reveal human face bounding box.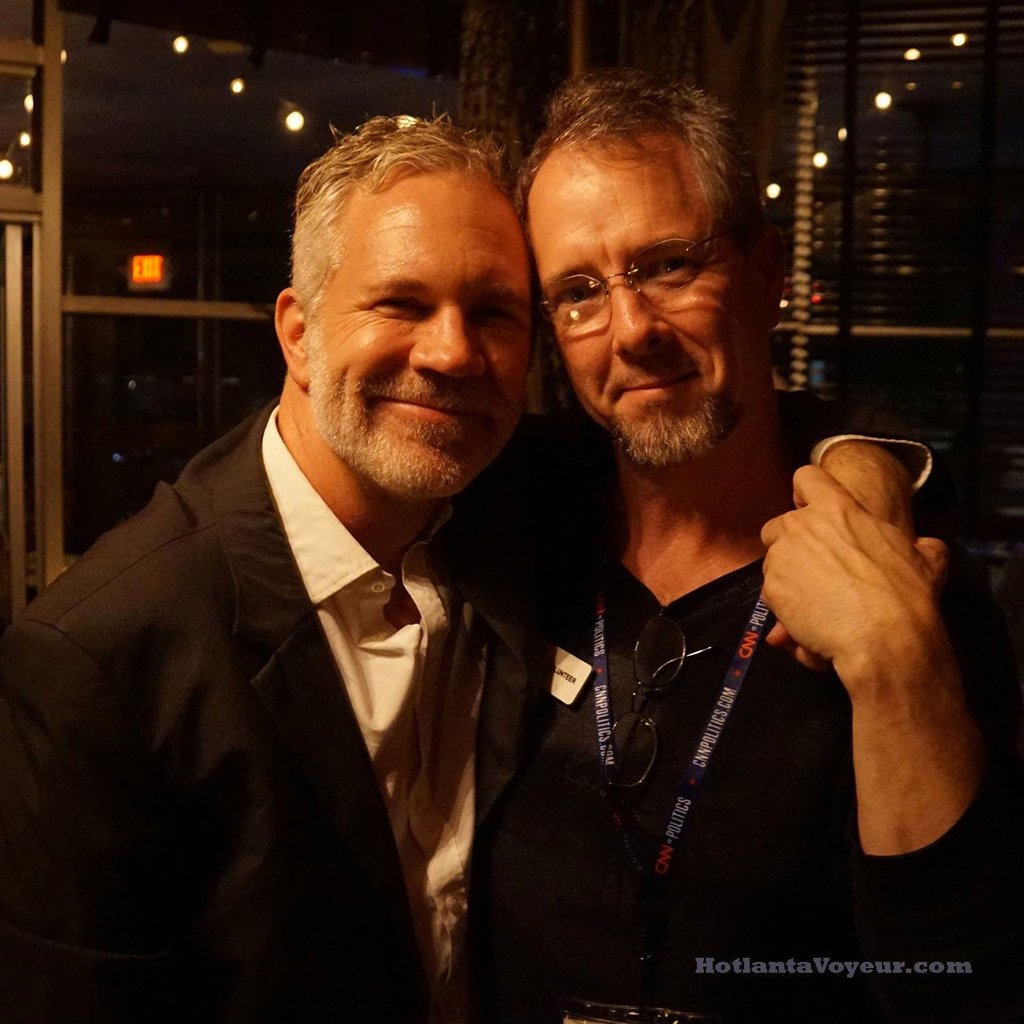
Revealed: locate(308, 182, 535, 505).
